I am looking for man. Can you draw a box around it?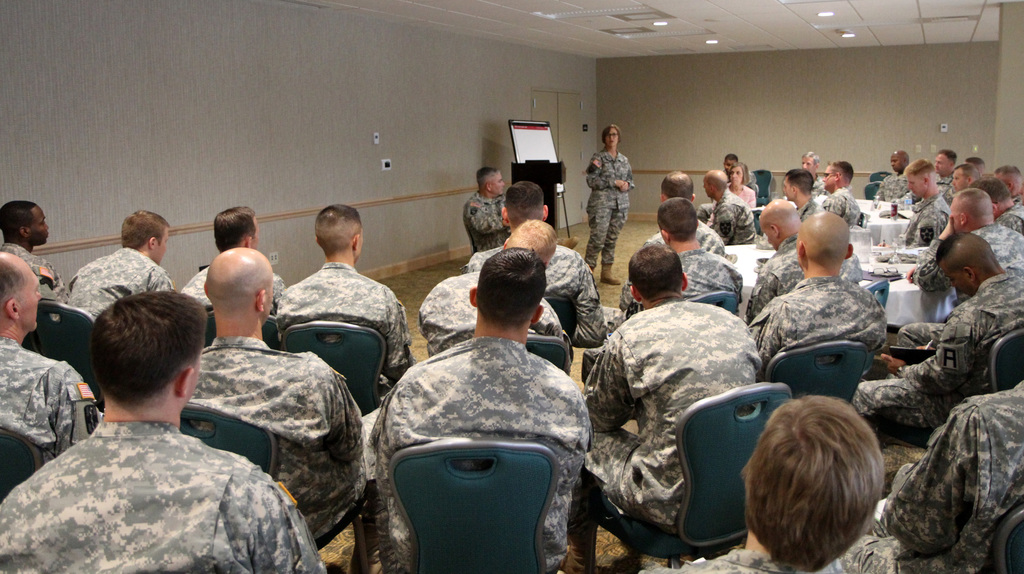
Sure, the bounding box is bbox=(743, 194, 861, 320).
